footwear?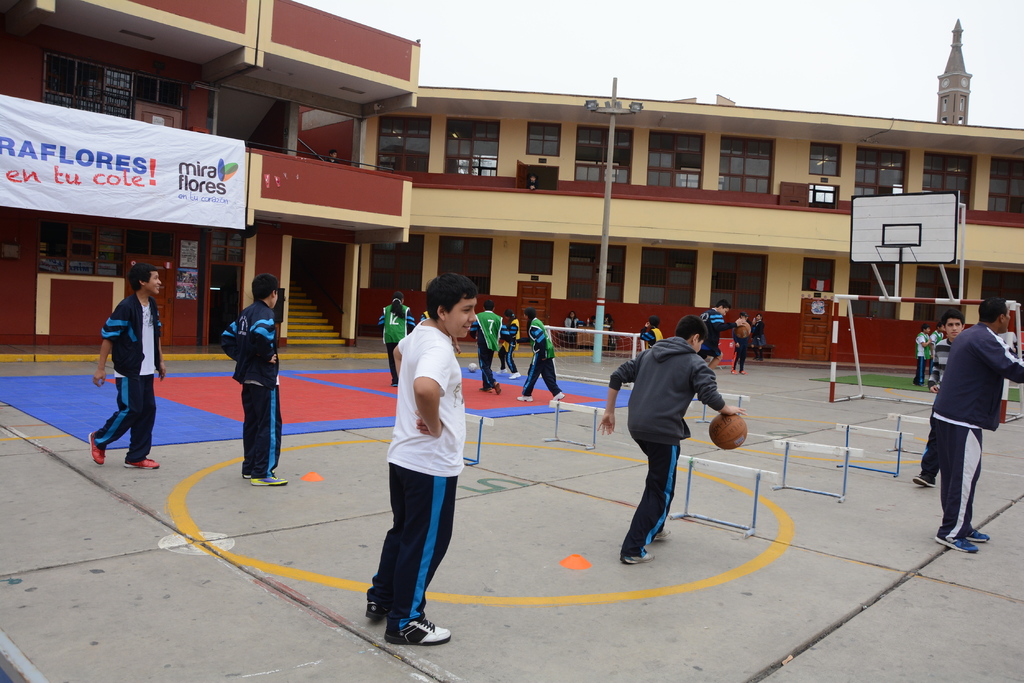
506, 374, 520, 382
